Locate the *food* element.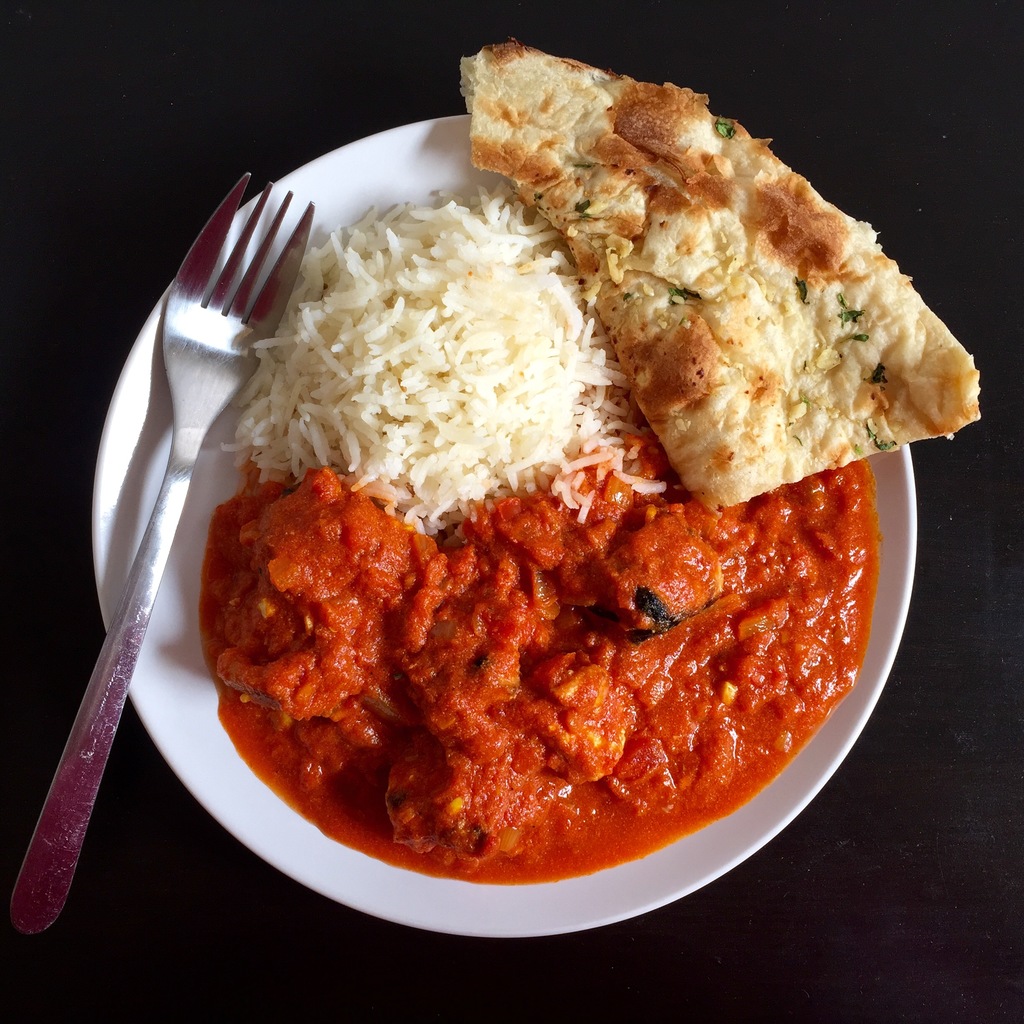
Element bbox: bbox=(518, 83, 966, 496).
